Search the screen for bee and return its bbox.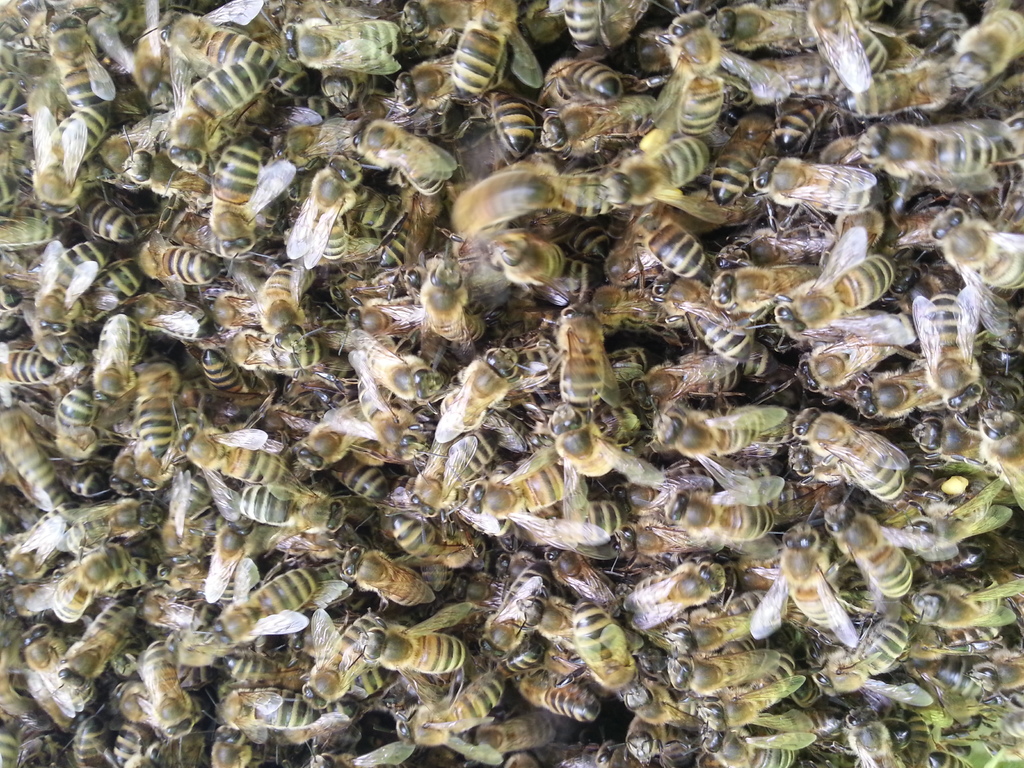
Found: 340 552 446 611.
